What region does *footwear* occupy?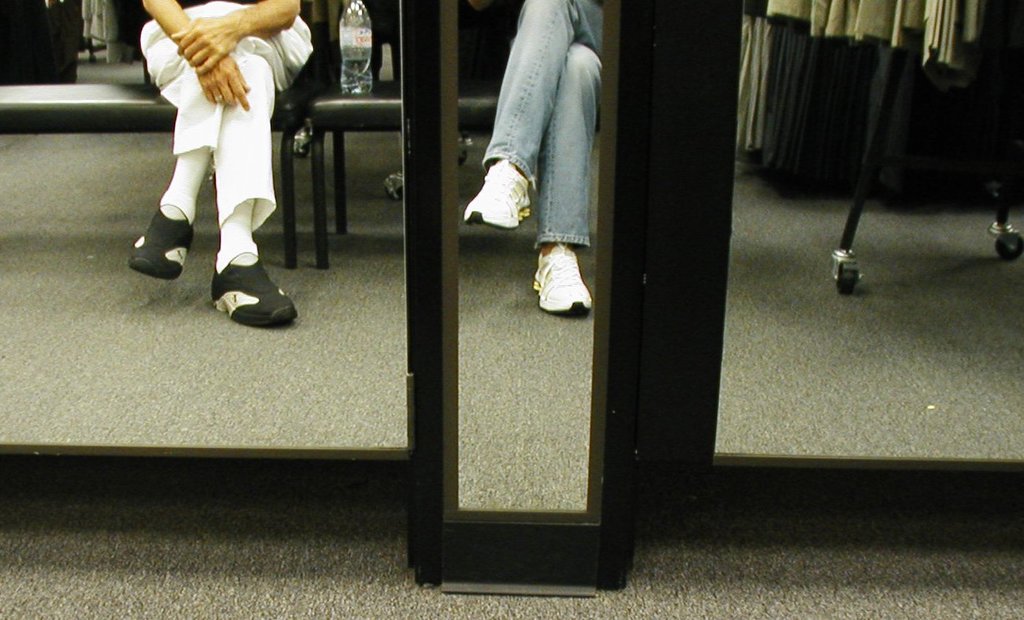
rect(532, 235, 592, 315).
